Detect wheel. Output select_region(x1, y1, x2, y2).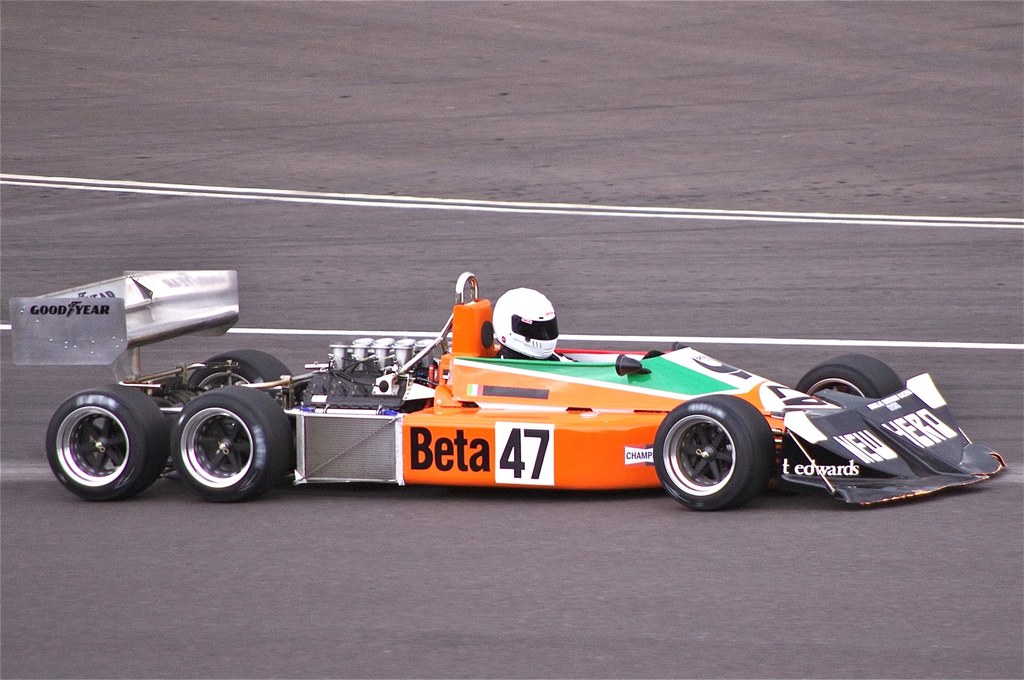
select_region(45, 387, 170, 499).
